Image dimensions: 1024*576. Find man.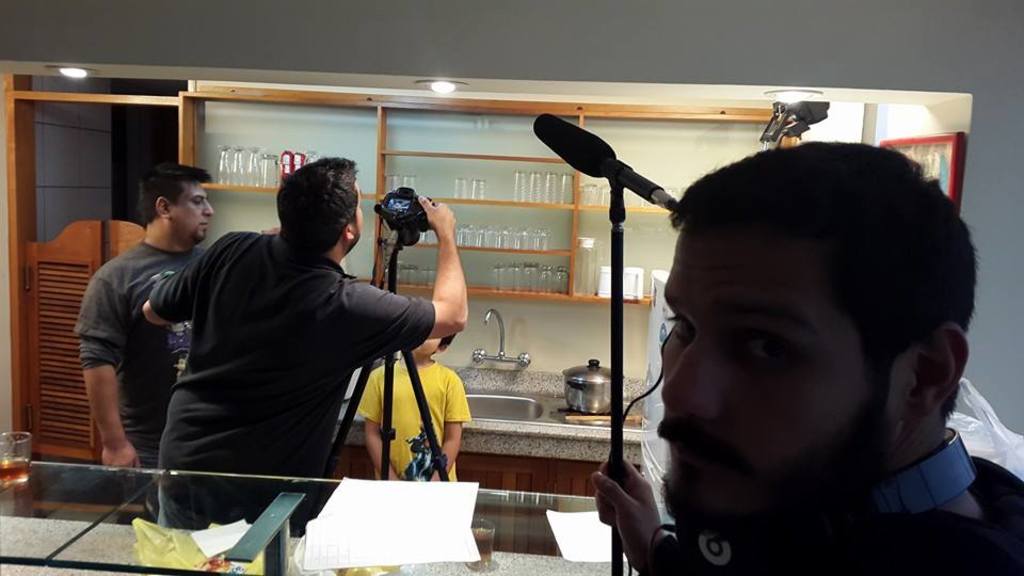
box(394, 98, 924, 542).
